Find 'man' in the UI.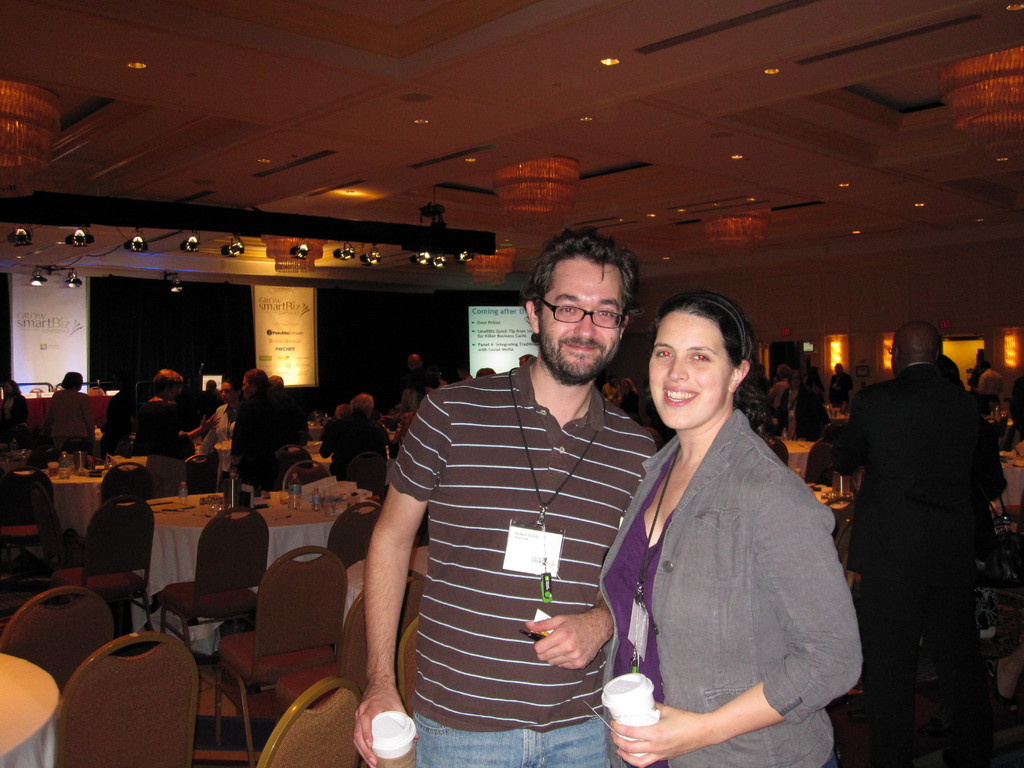
UI element at <region>194, 373, 236, 427</region>.
